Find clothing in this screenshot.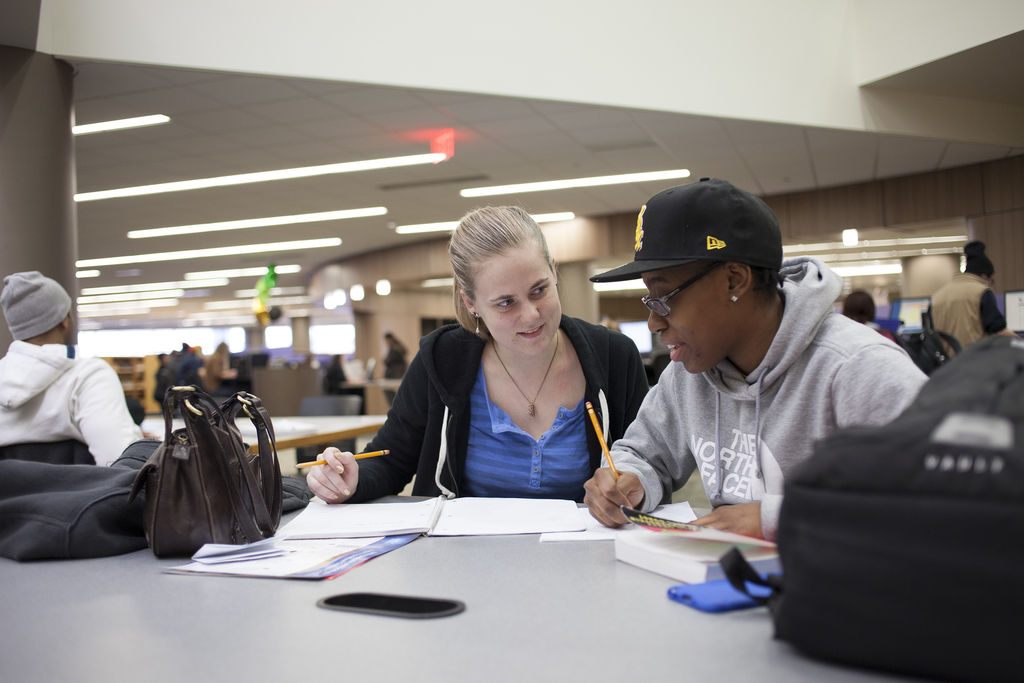
The bounding box for clothing is <bbox>202, 350, 223, 393</bbox>.
